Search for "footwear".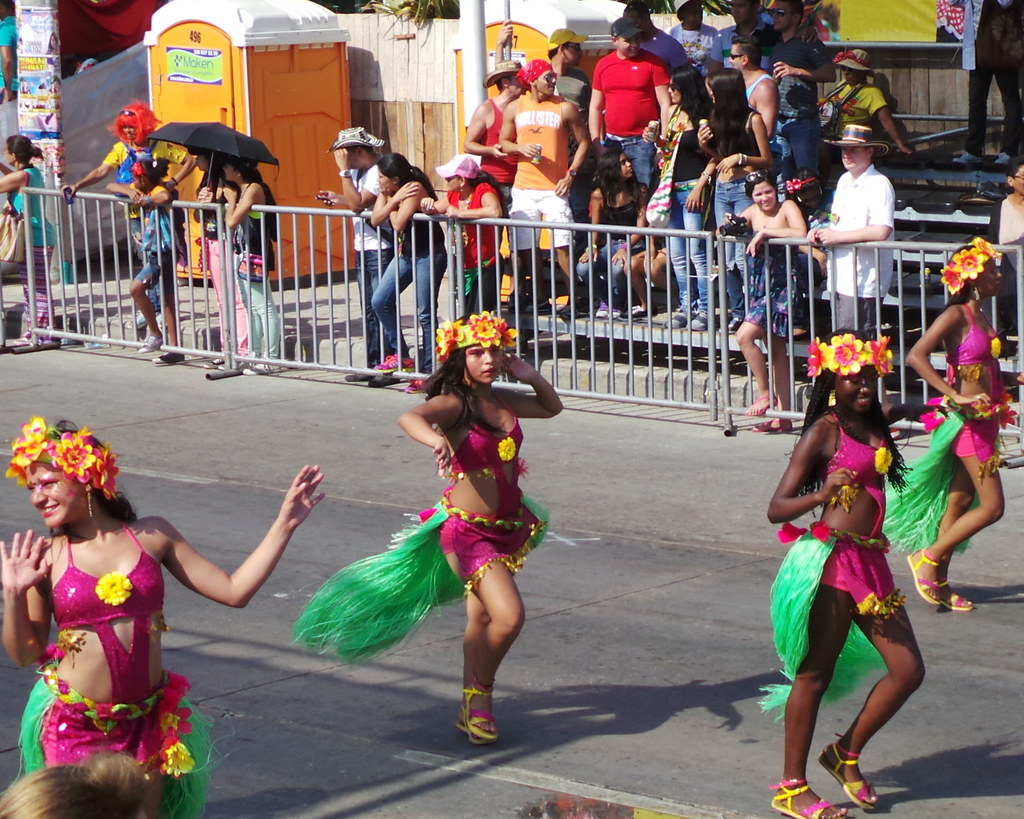
Found at detection(406, 375, 428, 392).
